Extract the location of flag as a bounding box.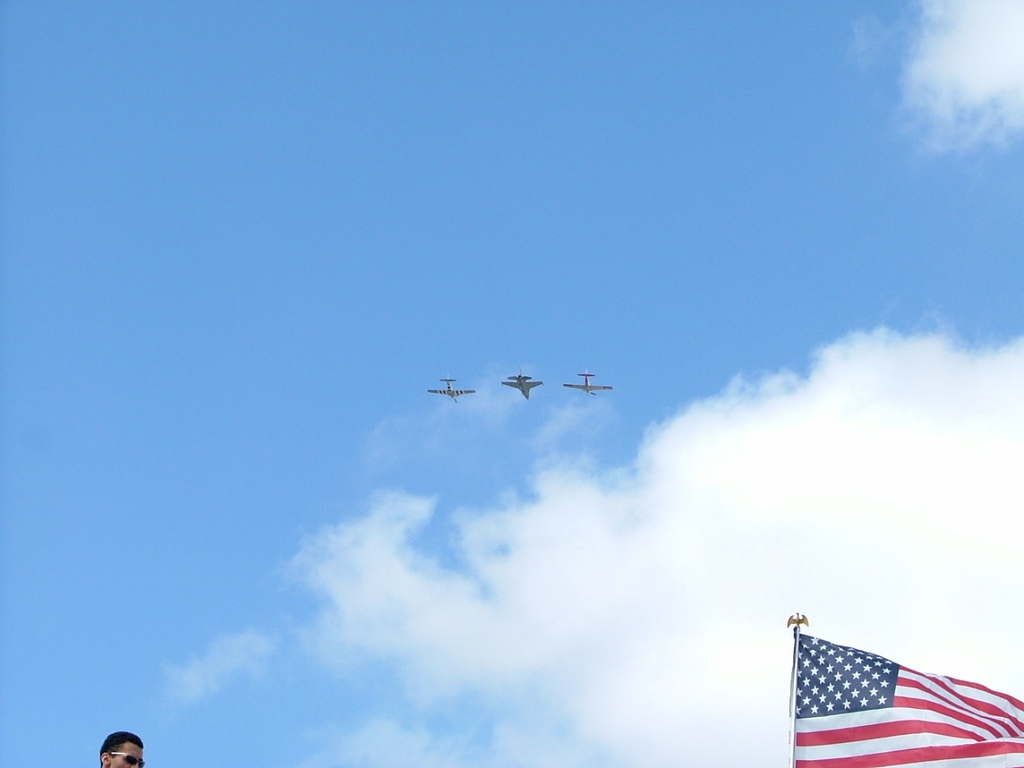
crop(786, 606, 1023, 767).
